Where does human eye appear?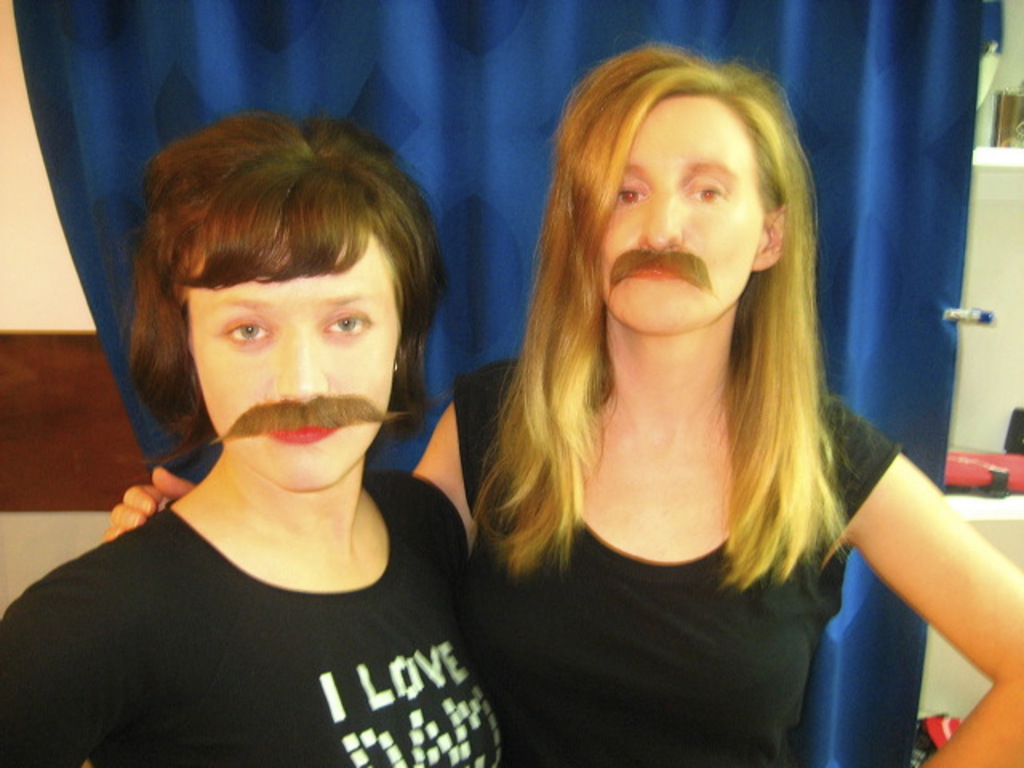
Appears at {"x1": 323, "y1": 310, "x2": 374, "y2": 338}.
